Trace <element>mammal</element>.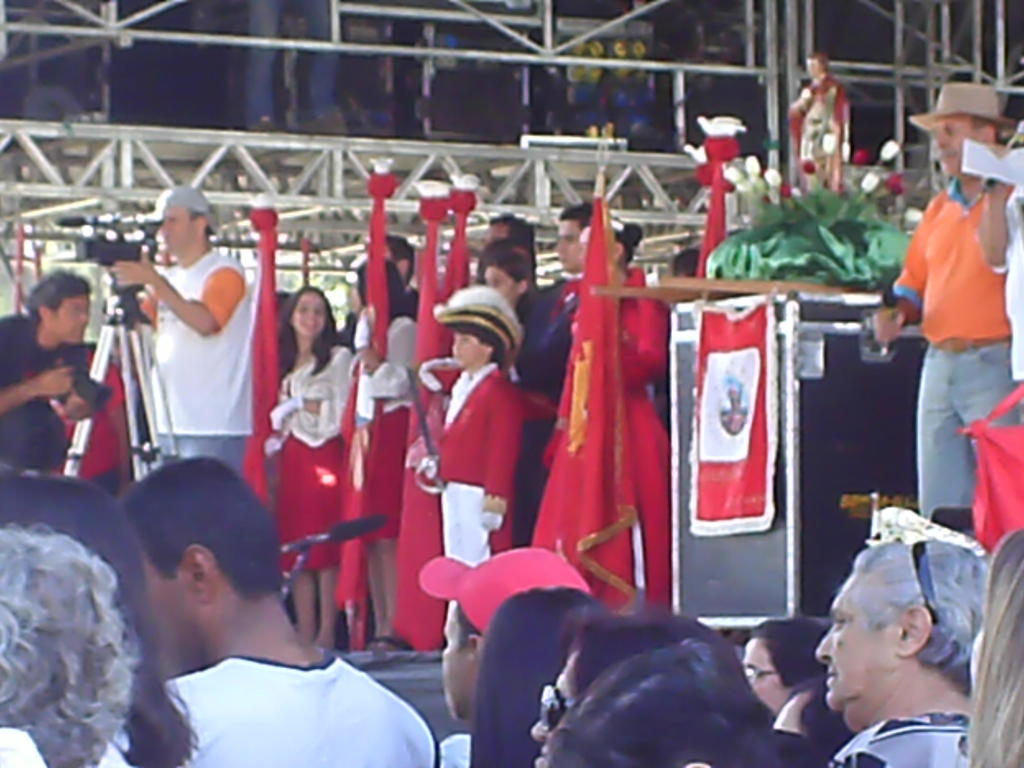
Traced to 0, 527, 147, 767.
